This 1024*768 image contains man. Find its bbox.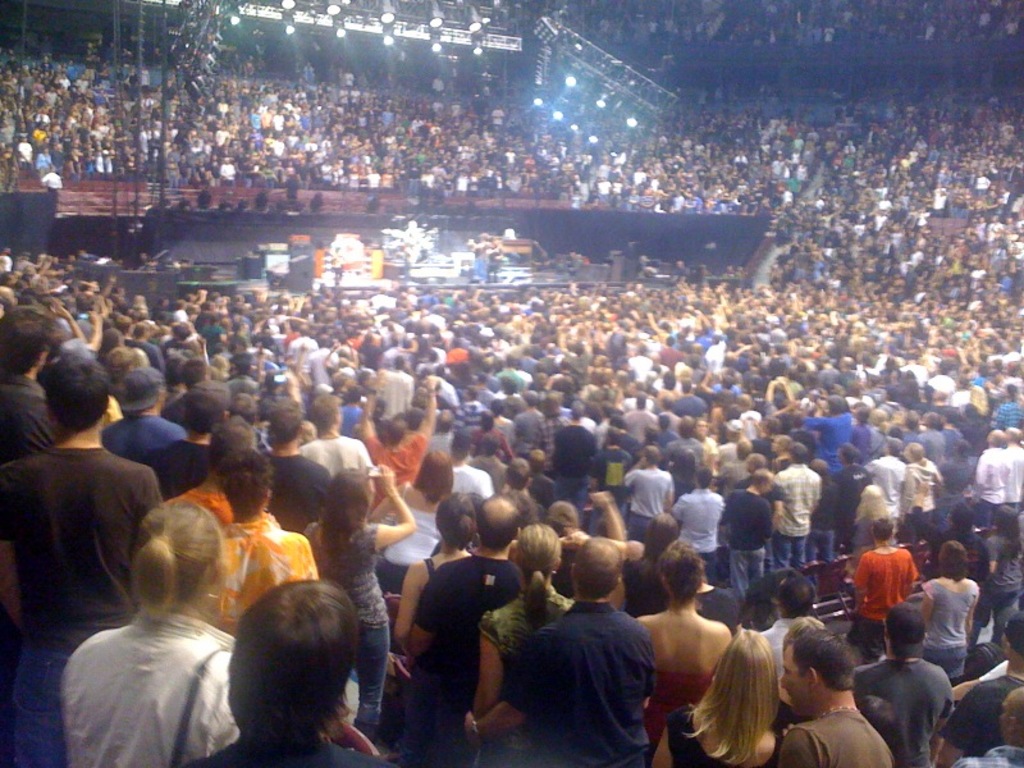
box=[716, 417, 745, 477].
